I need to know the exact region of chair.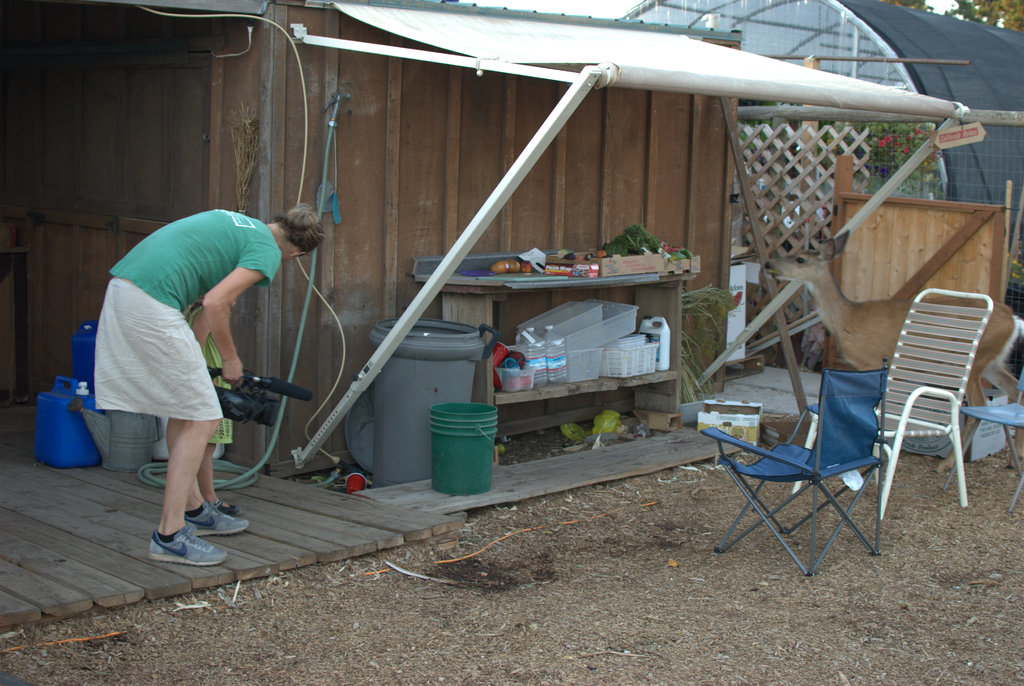
Region: pyautogui.locateOnScreen(867, 256, 1000, 542).
